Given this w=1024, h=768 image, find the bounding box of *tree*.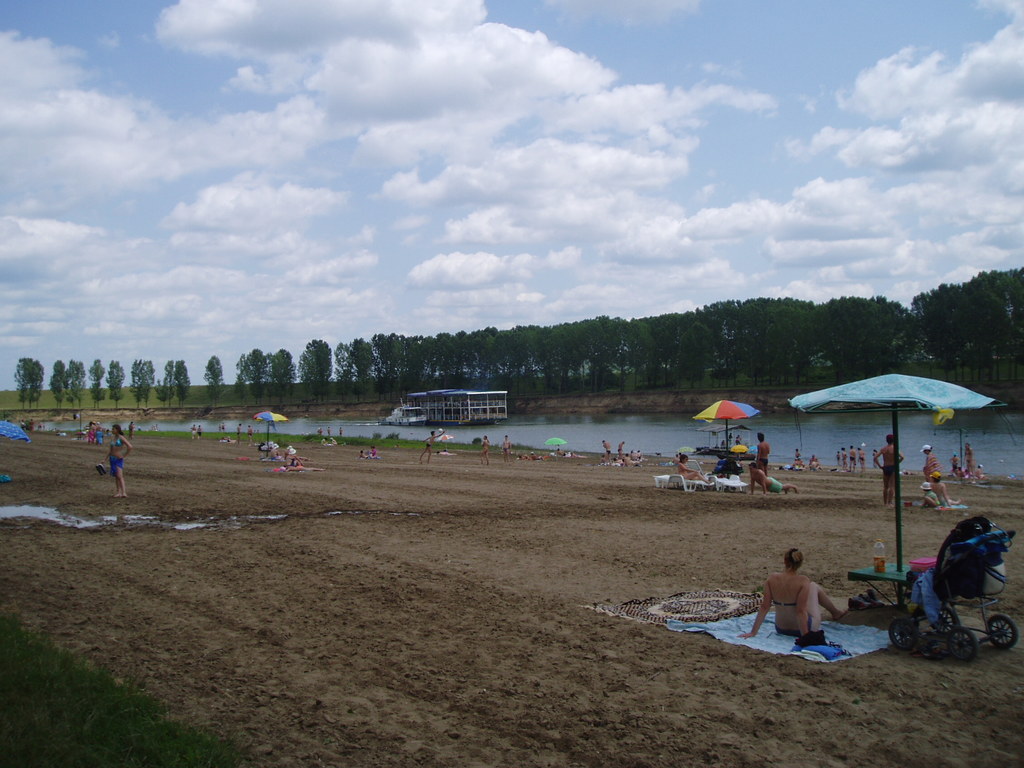
[242, 349, 255, 382].
